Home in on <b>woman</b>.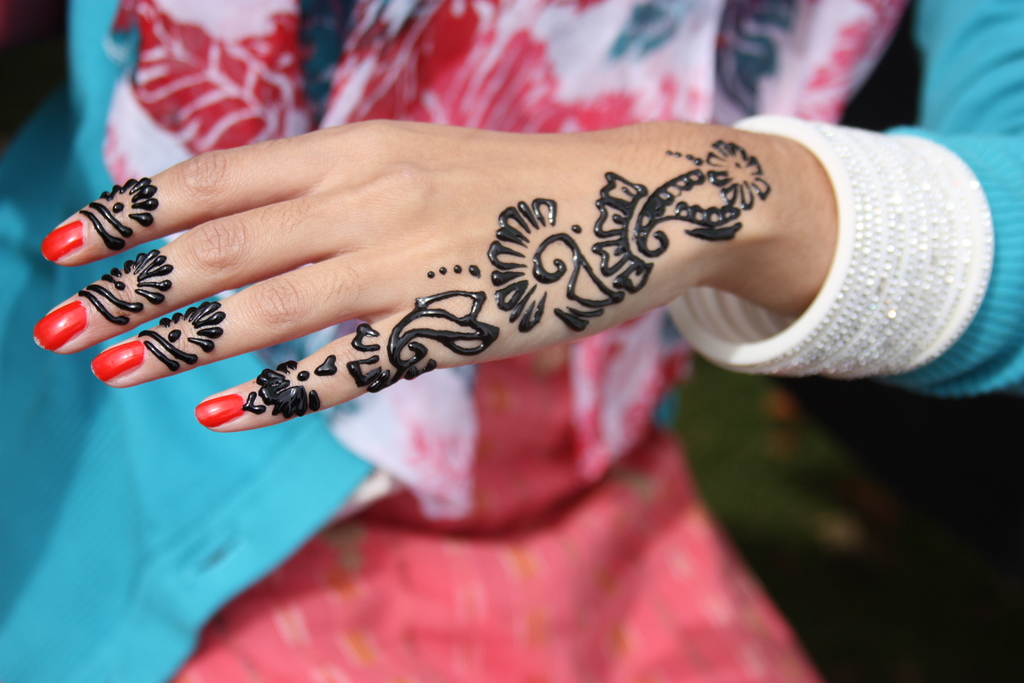
Homed in at [left=0, top=0, right=1023, bottom=682].
